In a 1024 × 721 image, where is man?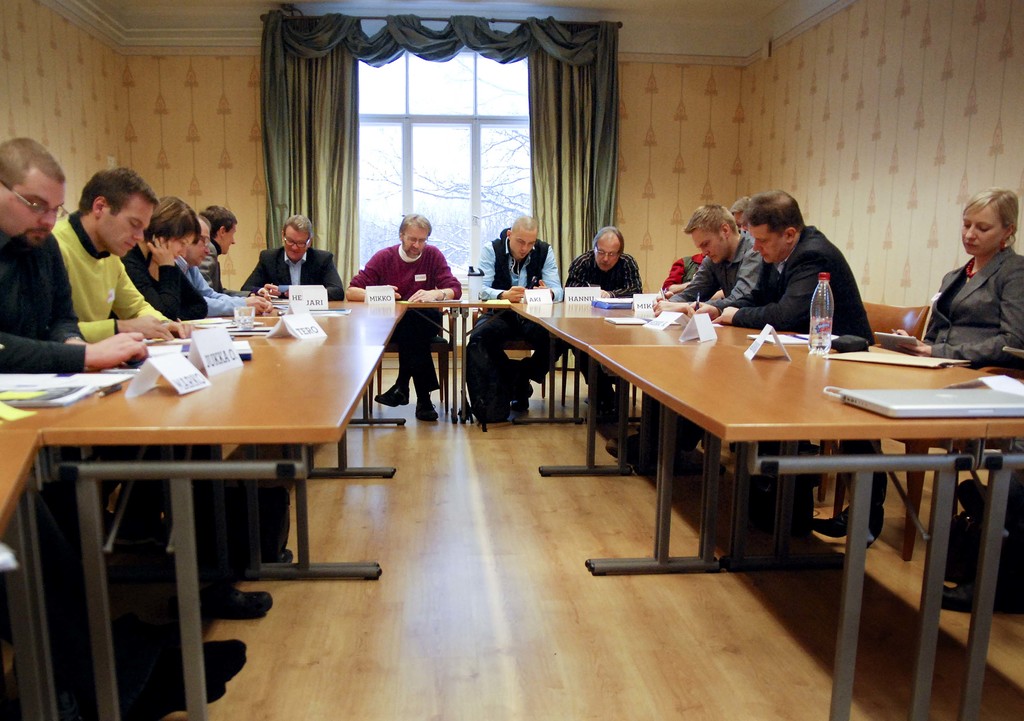
bbox=(27, 167, 184, 350).
